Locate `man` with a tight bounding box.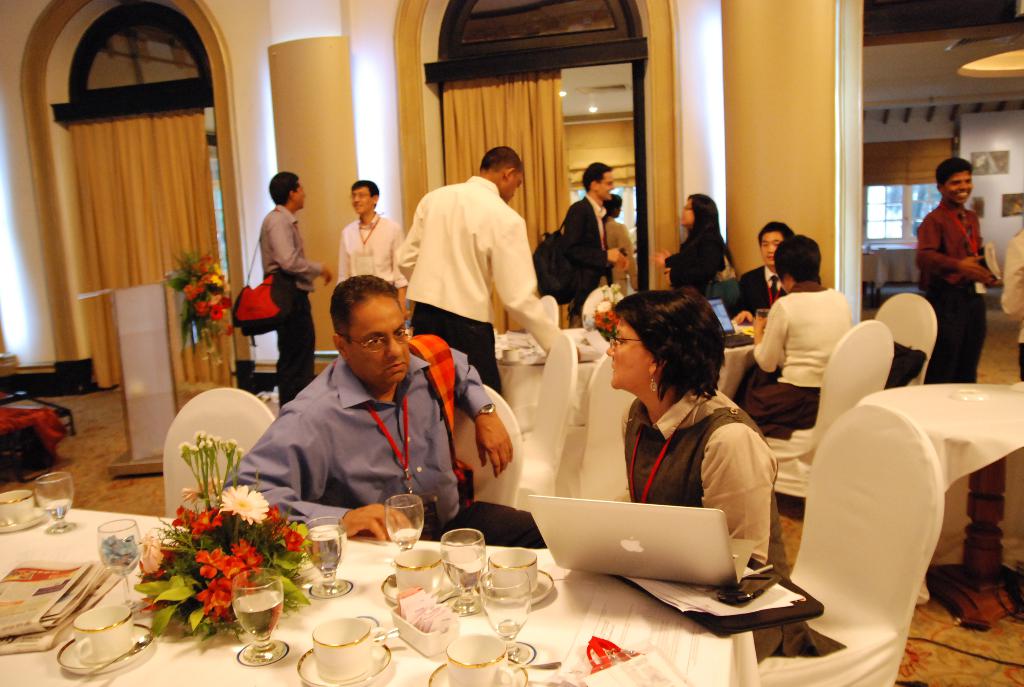
(714, 220, 797, 330).
